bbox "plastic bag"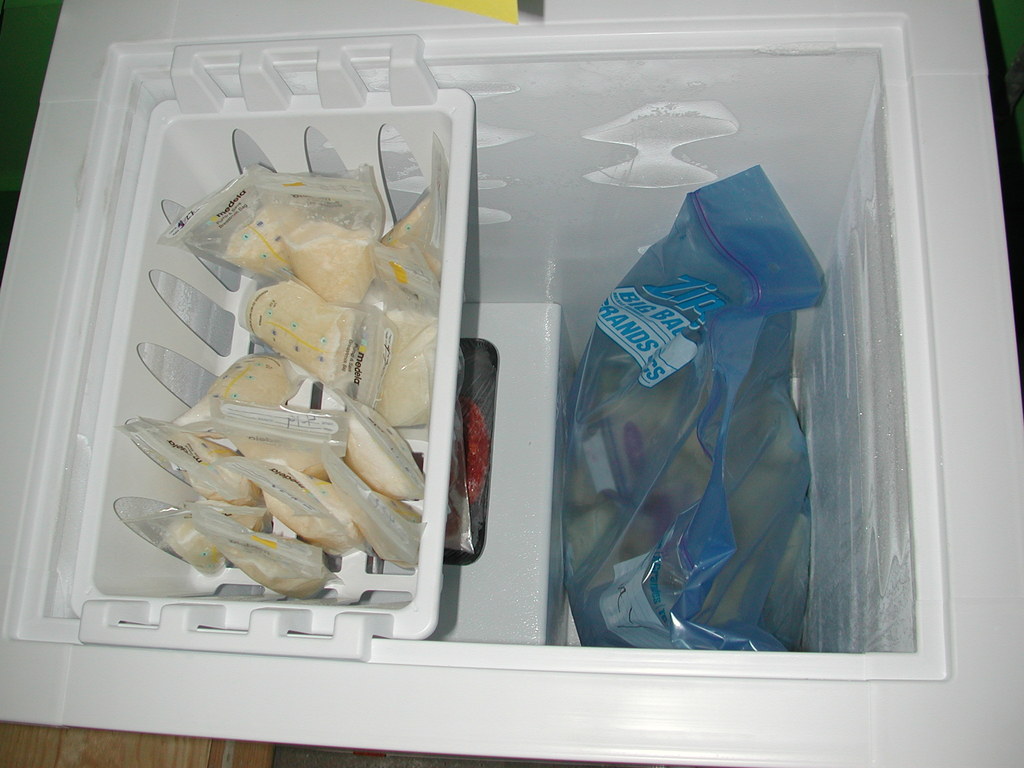
(322, 440, 428, 579)
